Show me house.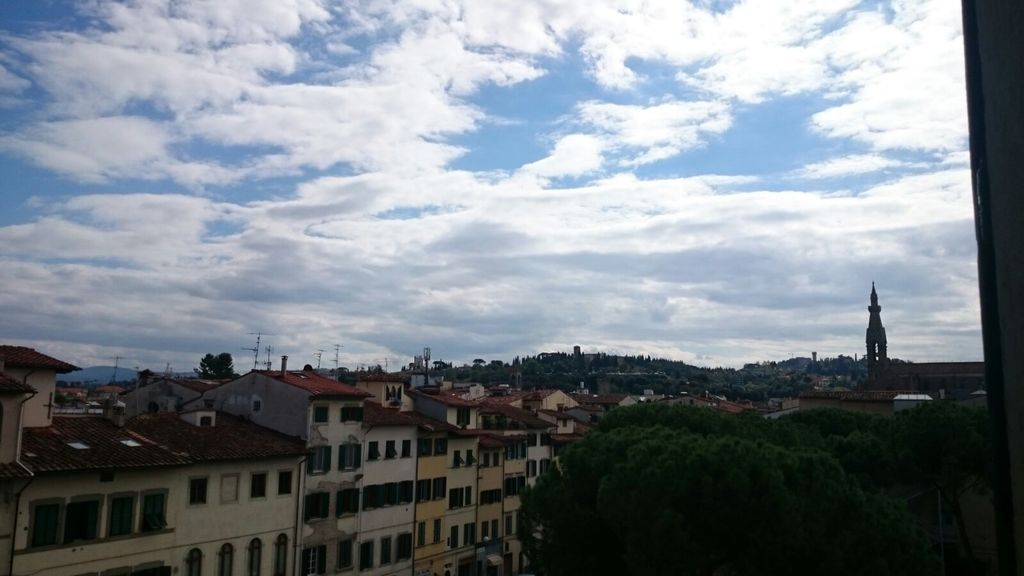
house is here: box=[118, 375, 232, 430].
